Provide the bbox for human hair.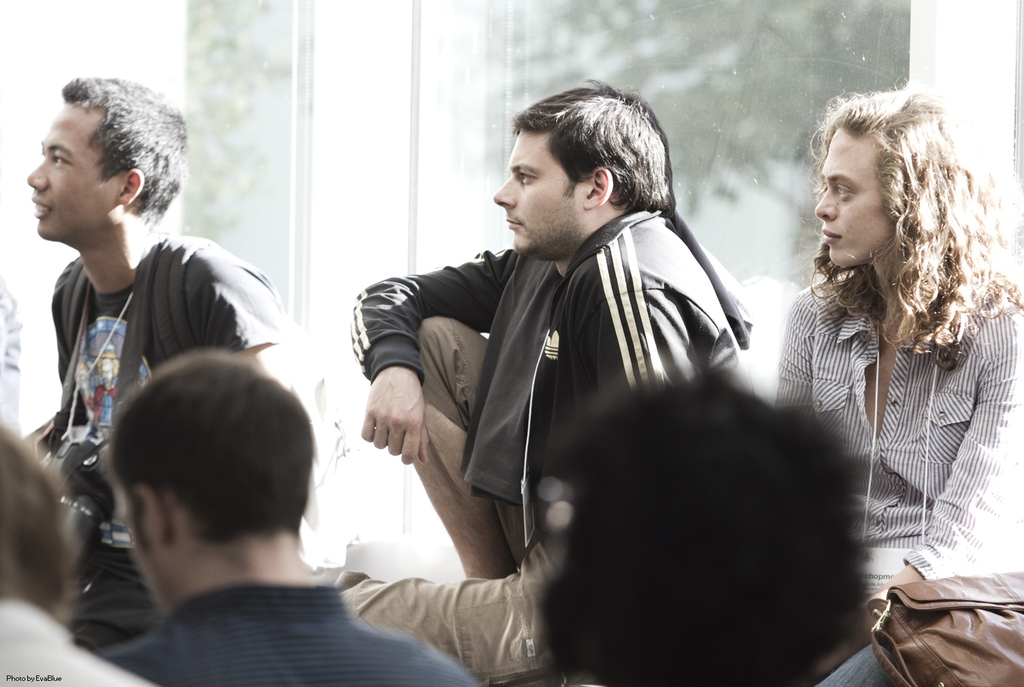
{"left": 801, "top": 85, "right": 978, "bottom": 388}.
